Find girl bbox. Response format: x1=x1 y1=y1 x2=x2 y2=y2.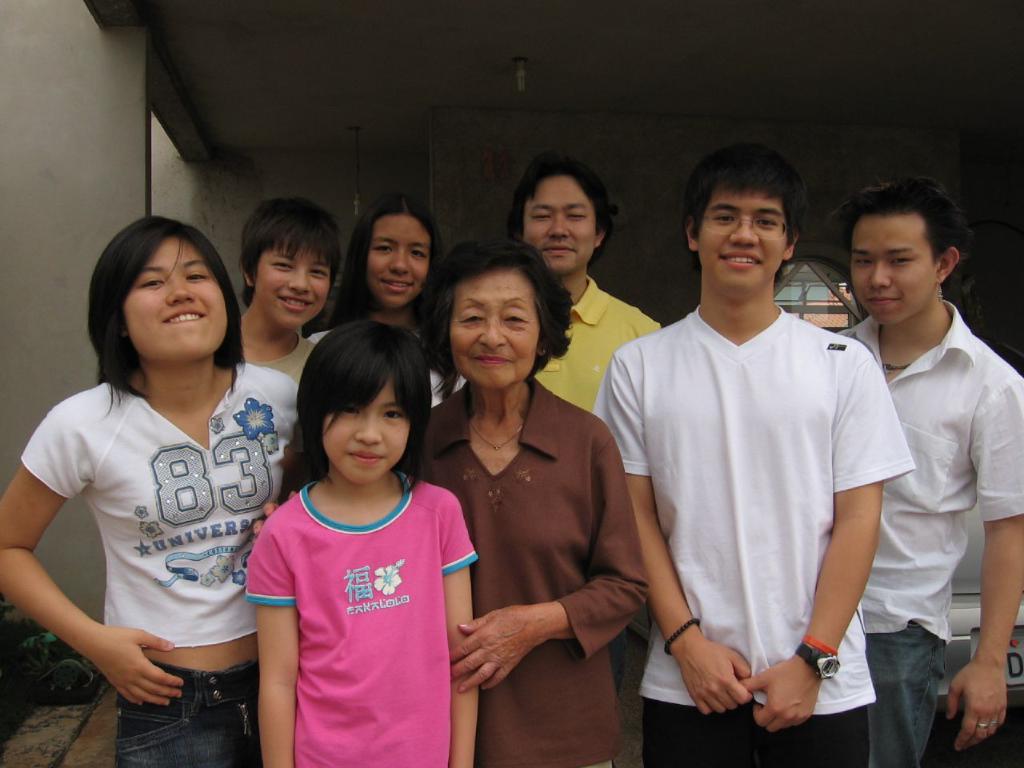
x1=246 y1=314 x2=482 y2=767.
